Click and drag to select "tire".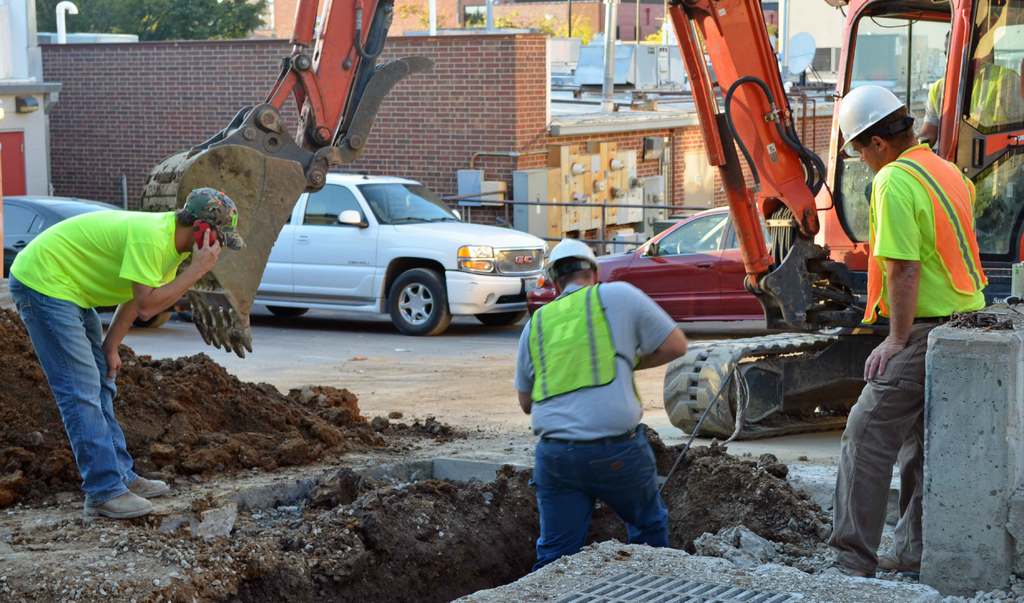
Selection: (132, 311, 170, 329).
